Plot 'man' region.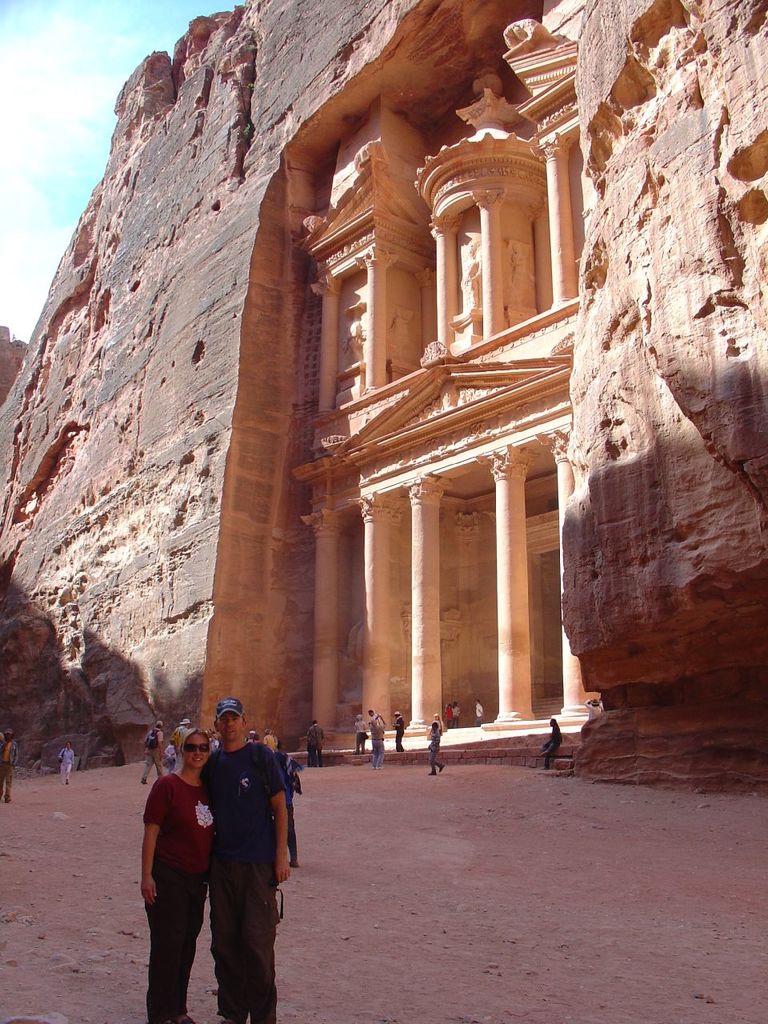
Plotted at [x1=172, y1=714, x2=301, y2=1006].
